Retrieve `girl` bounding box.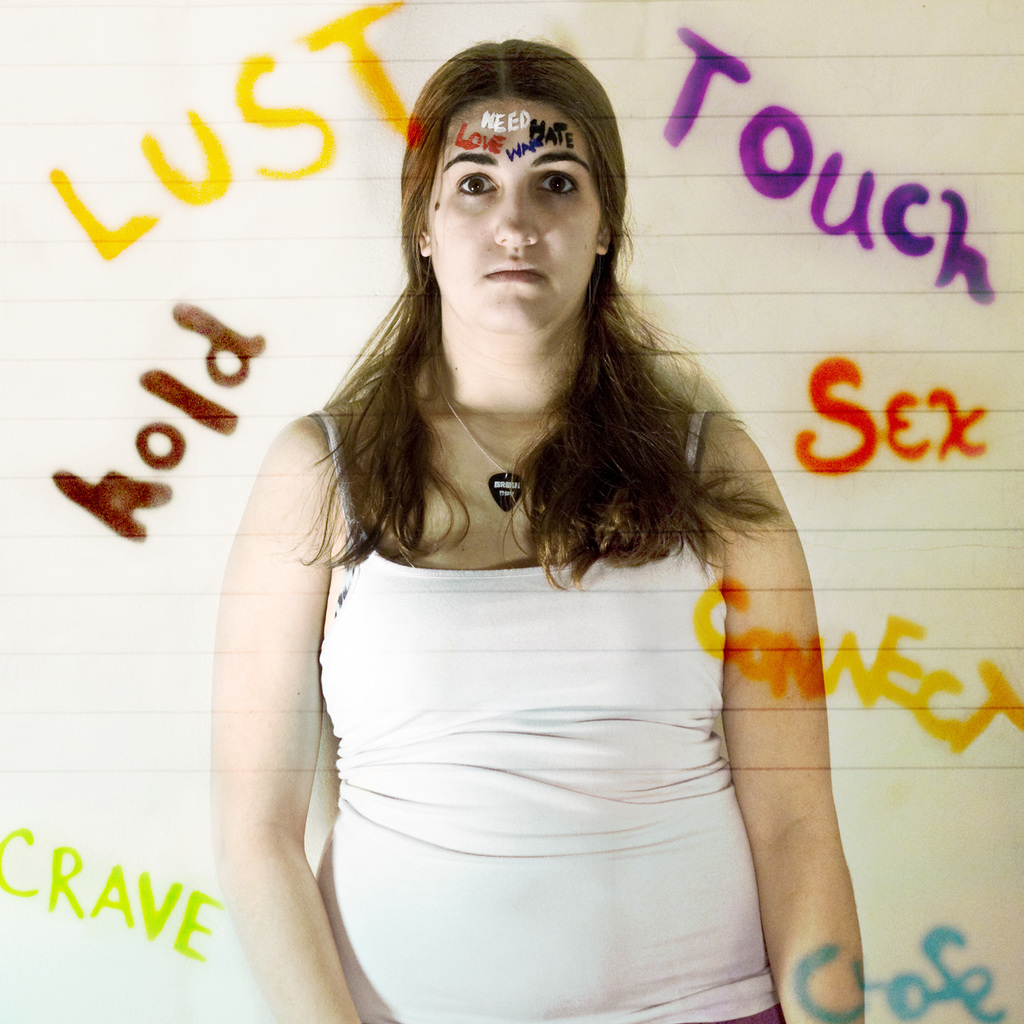
Bounding box: BBox(202, 42, 862, 1023).
